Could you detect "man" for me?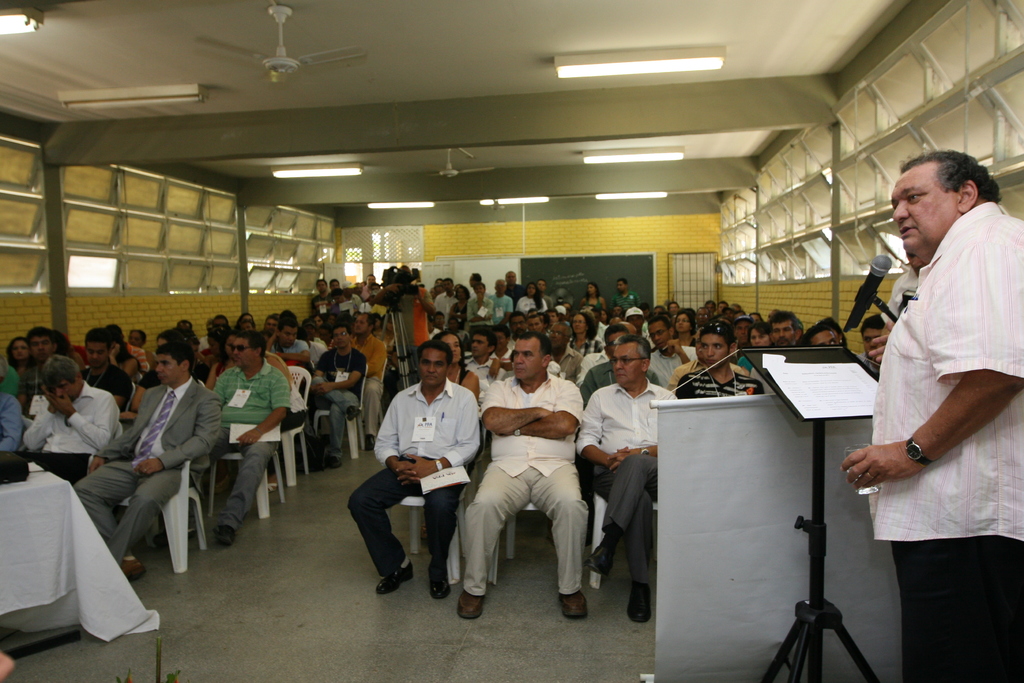
Detection result: 326 283 344 300.
